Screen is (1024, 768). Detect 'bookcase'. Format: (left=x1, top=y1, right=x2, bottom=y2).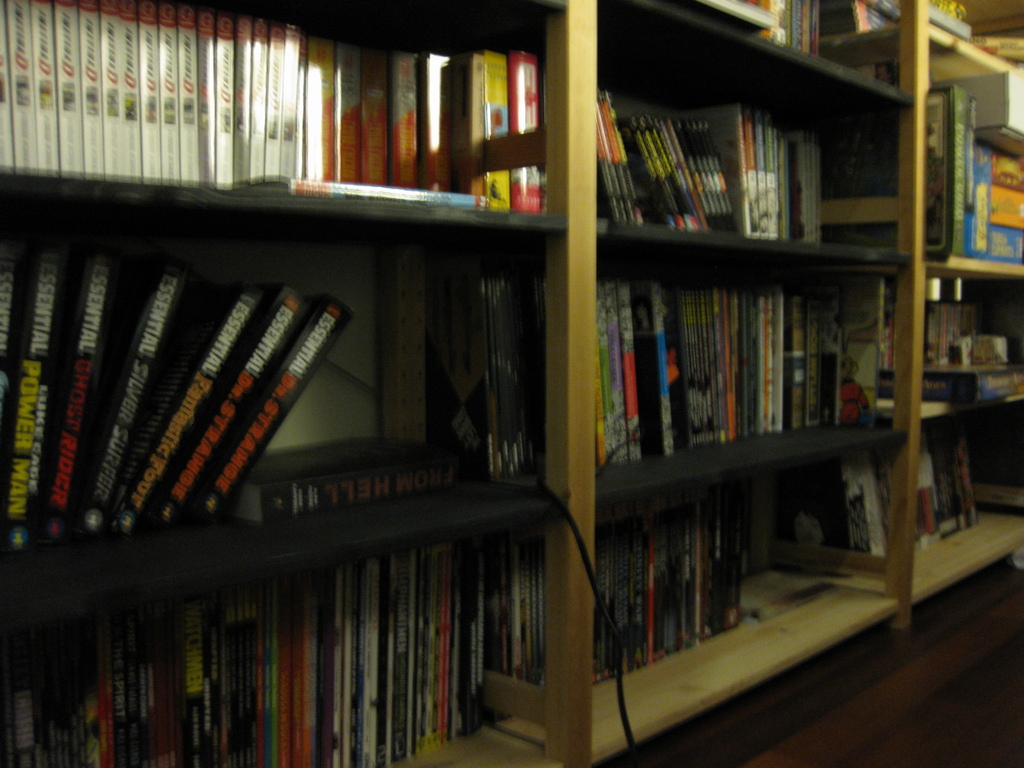
(left=0, top=0, right=1023, bottom=766).
